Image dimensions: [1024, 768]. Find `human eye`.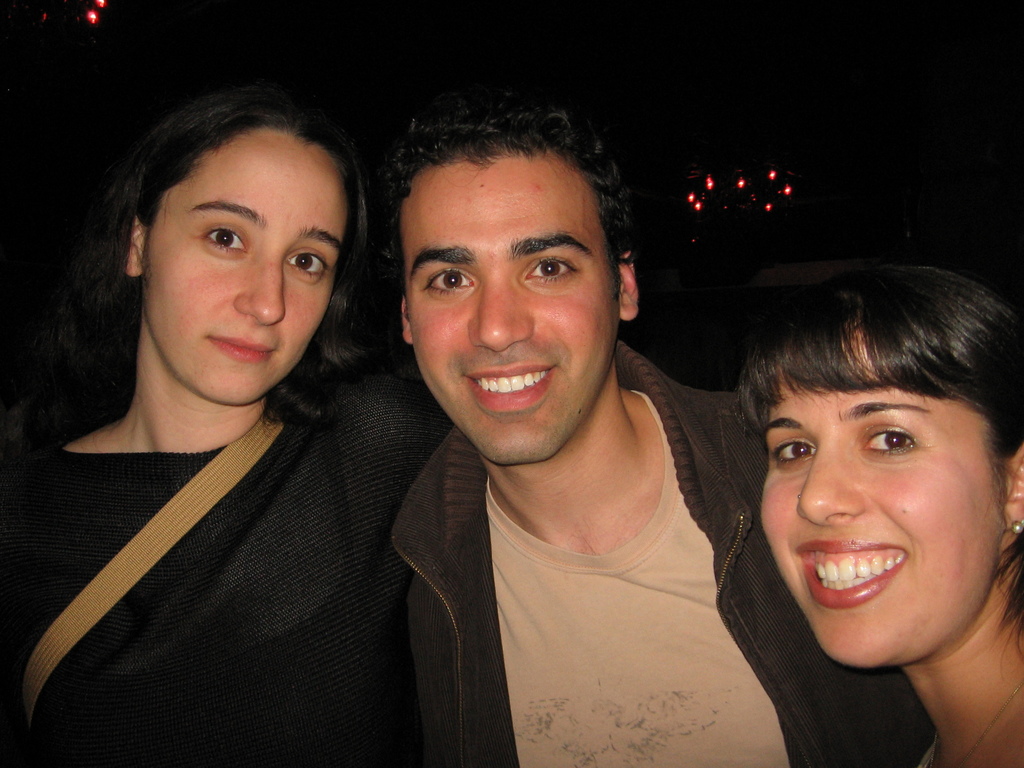
region(195, 225, 248, 260).
